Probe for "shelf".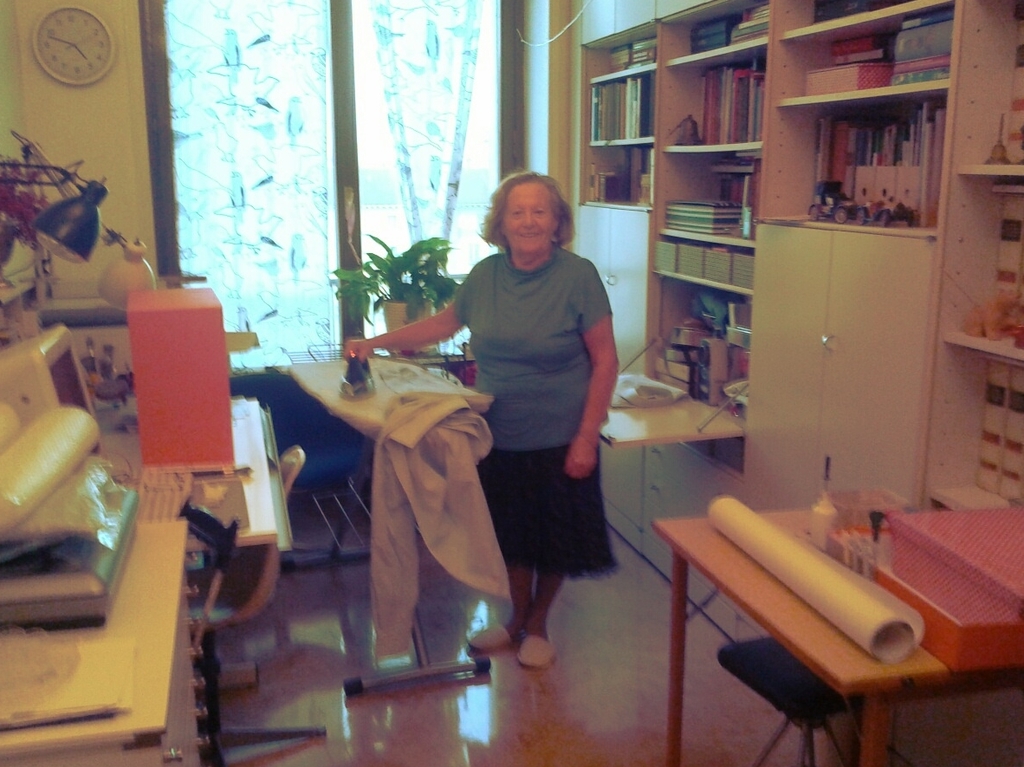
Probe result: (583,18,658,81).
